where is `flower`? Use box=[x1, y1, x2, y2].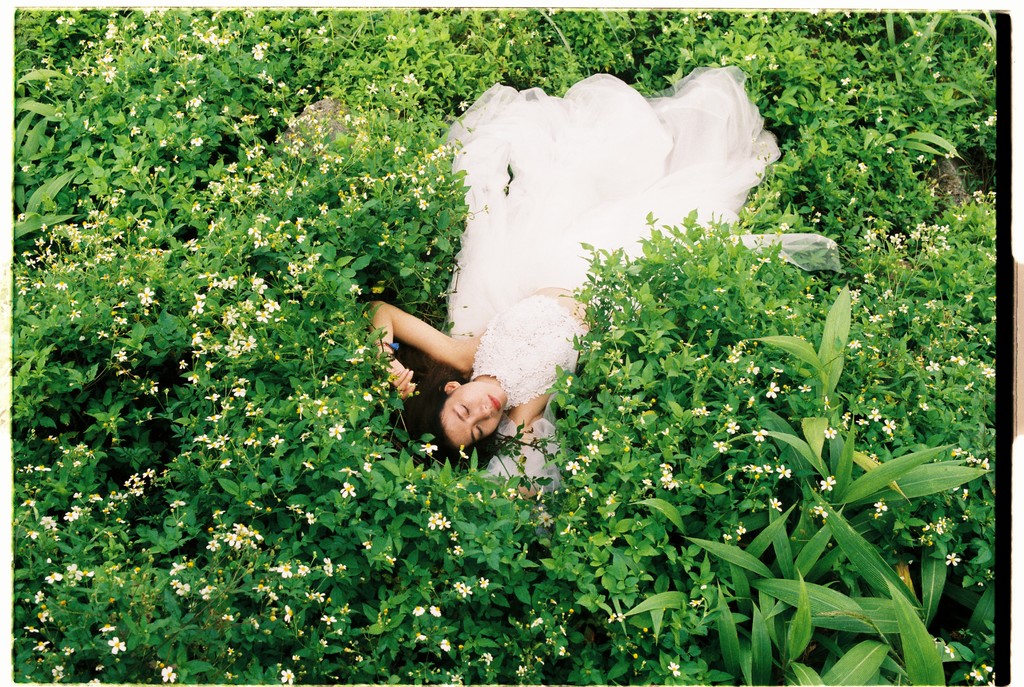
box=[196, 294, 205, 298].
